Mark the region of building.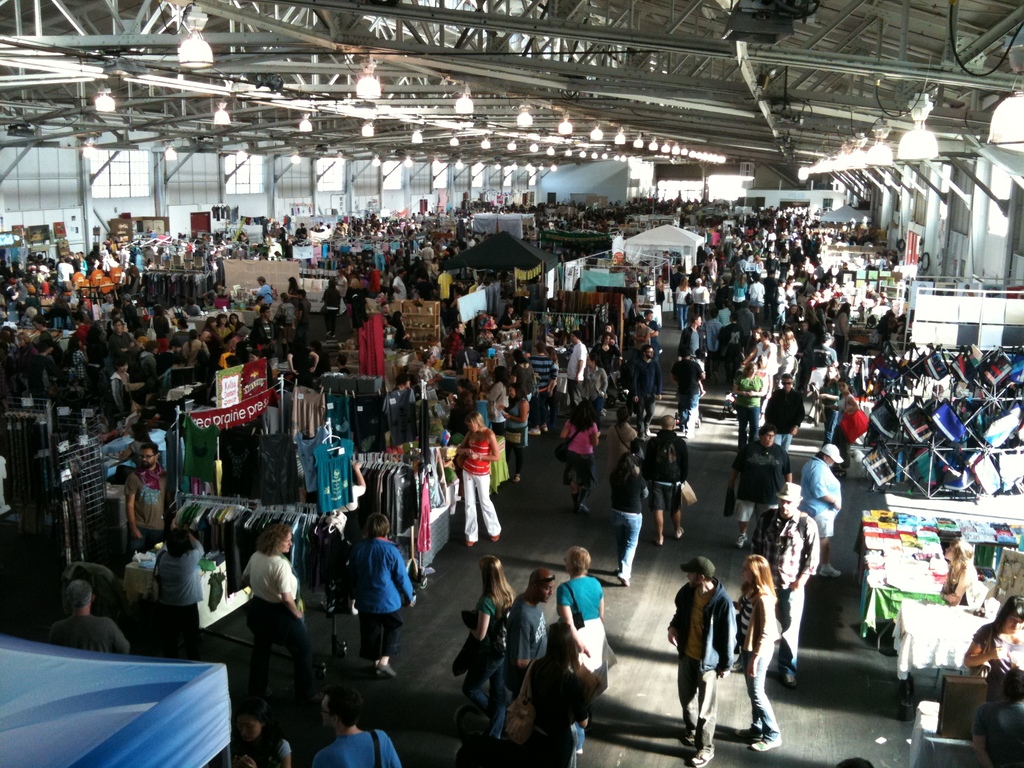
Region: box=[0, 0, 1023, 767].
